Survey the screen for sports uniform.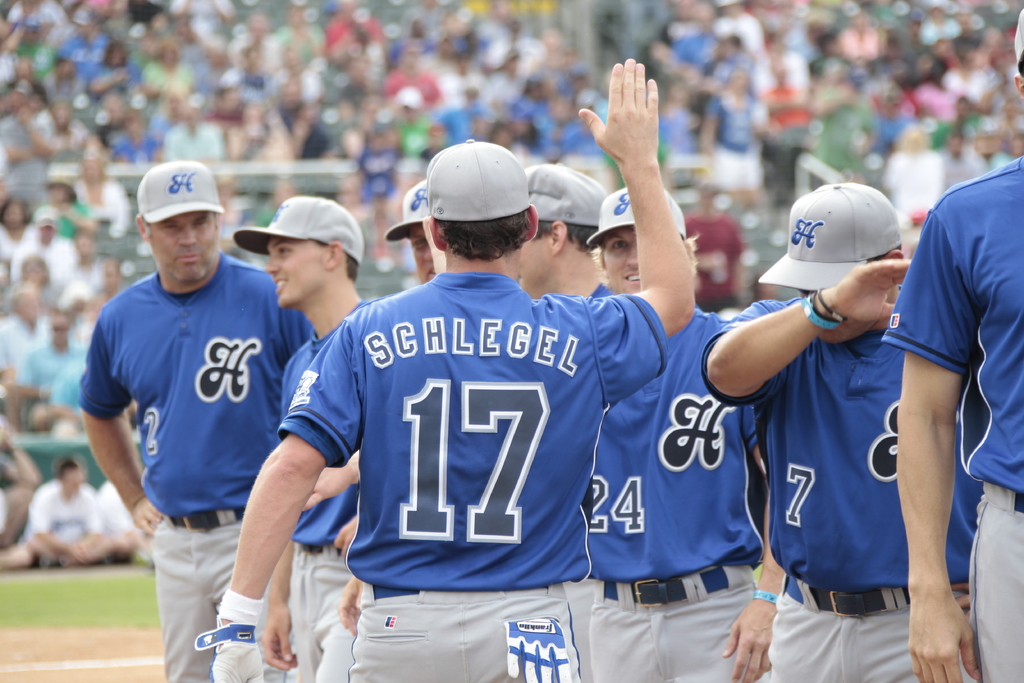
Survey found: x1=690 y1=287 x2=973 y2=682.
